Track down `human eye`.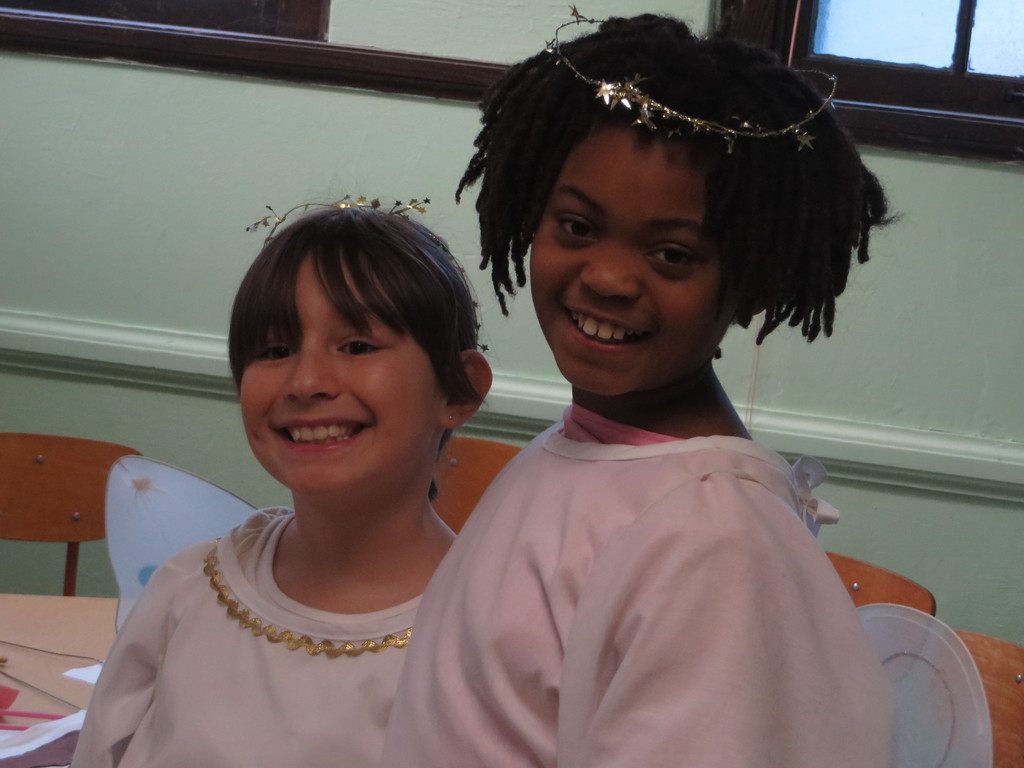
Tracked to [x1=648, y1=239, x2=700, y2=274].
